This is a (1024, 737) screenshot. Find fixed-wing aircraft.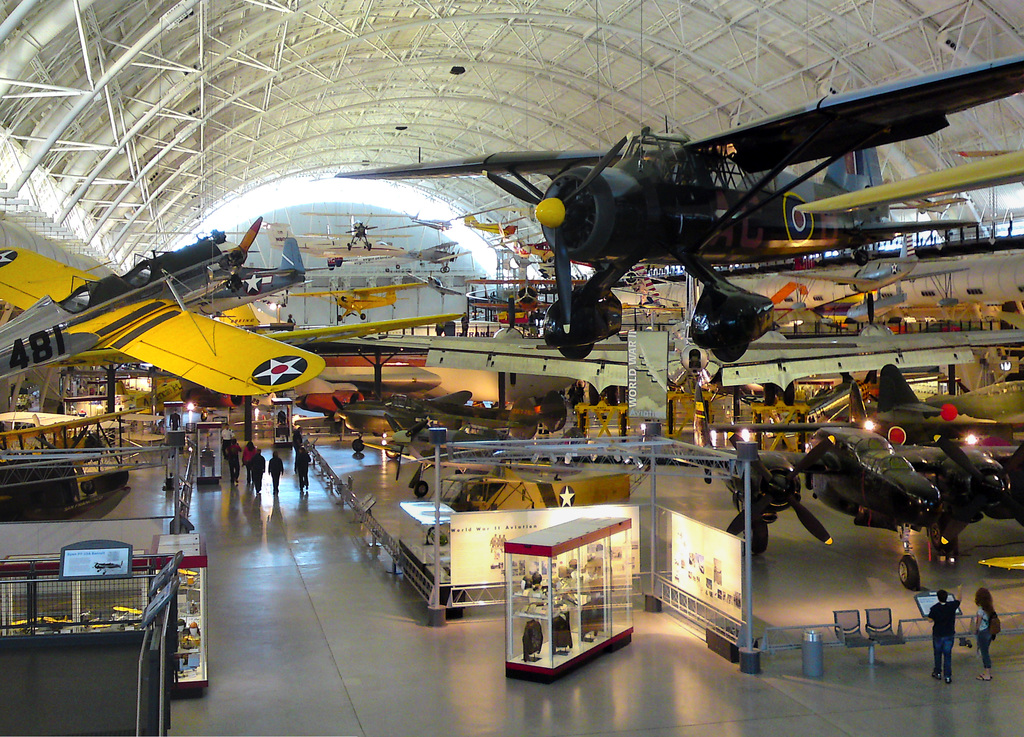
Bounding box: 286 279 428 321.
